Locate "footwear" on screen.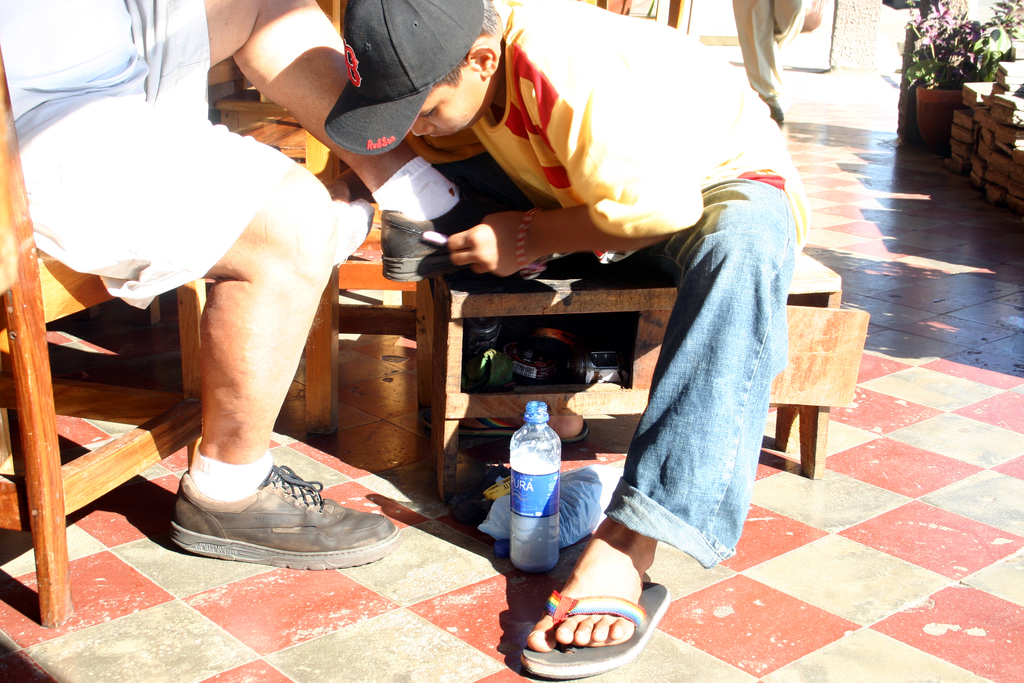
On screen at (377, 186, 529, 284).
